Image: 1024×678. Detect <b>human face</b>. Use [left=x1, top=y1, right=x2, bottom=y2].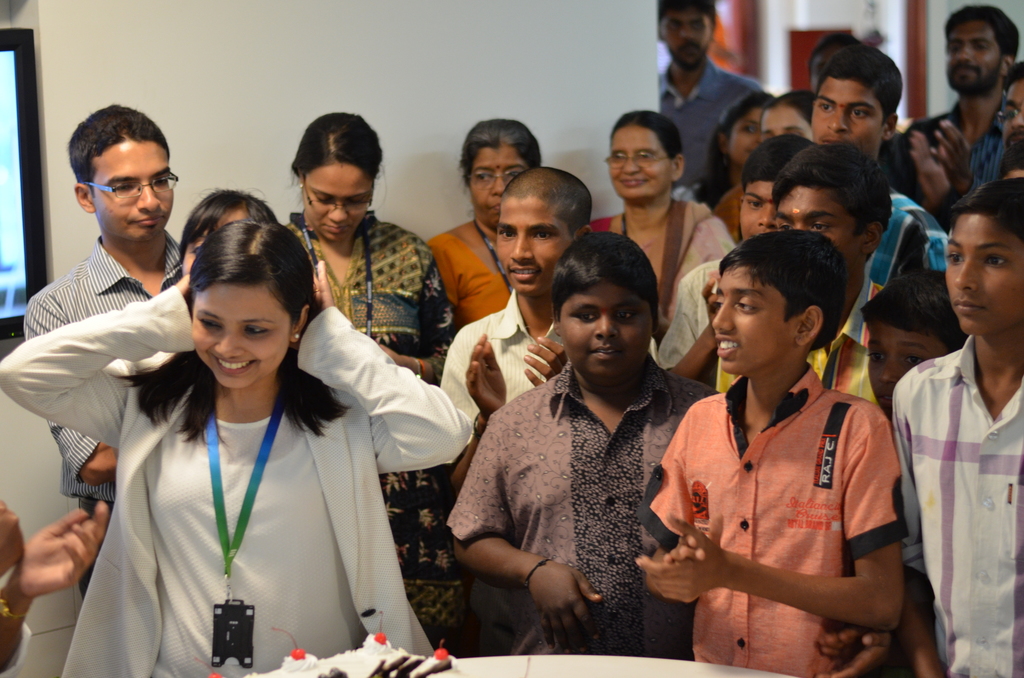
[left=944, top=6, right=1010, bottom=95].
